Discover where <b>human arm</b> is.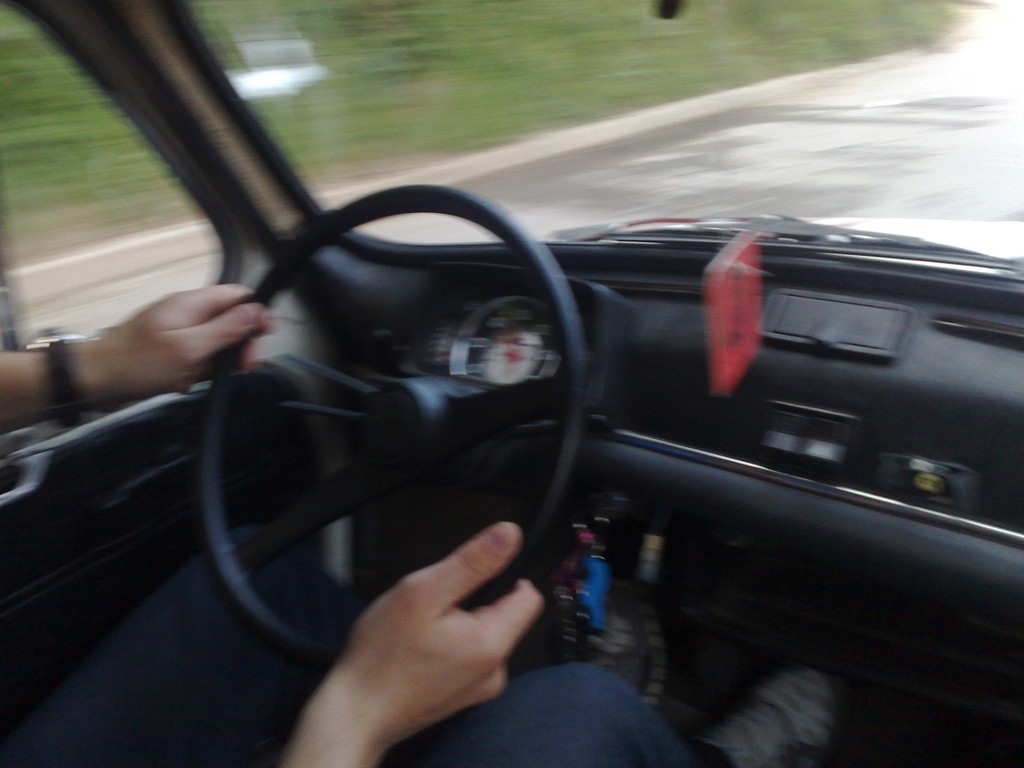
Discovered at pyautogui.locateOnScreen(276, 516, 548, 767).
